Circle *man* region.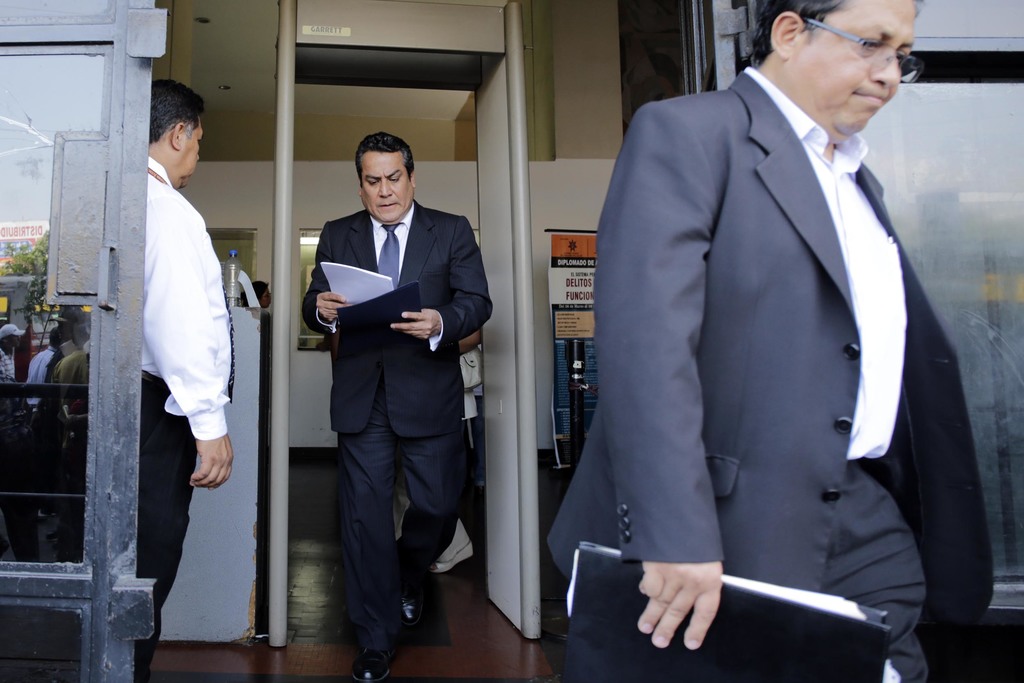
Region: bbox=[299, 128, 492, 682].
